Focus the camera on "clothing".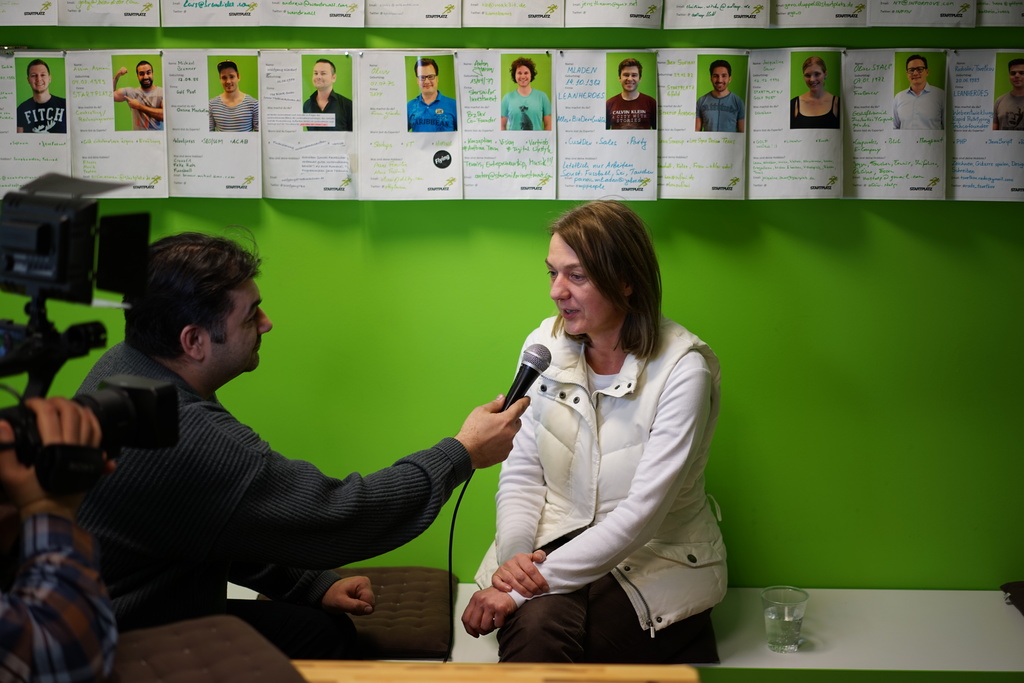
Focus region: <region>895, 75, 947, 126</region>.
